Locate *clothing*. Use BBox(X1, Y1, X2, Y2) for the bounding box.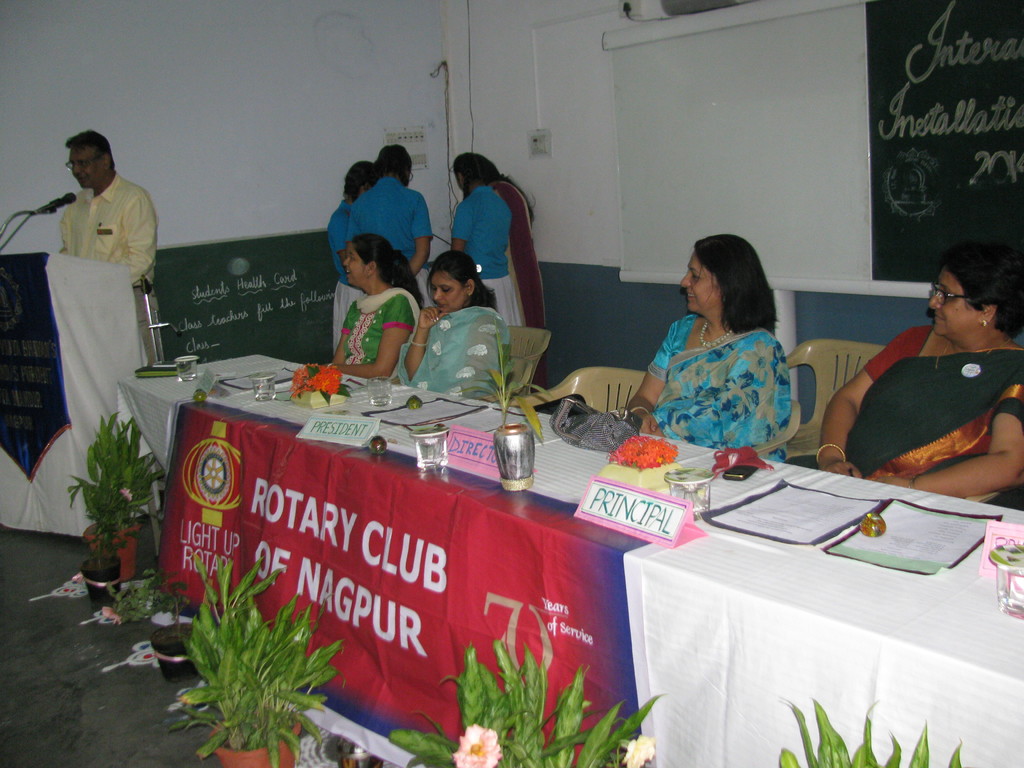
BBox(396, 304, 516, 406).
